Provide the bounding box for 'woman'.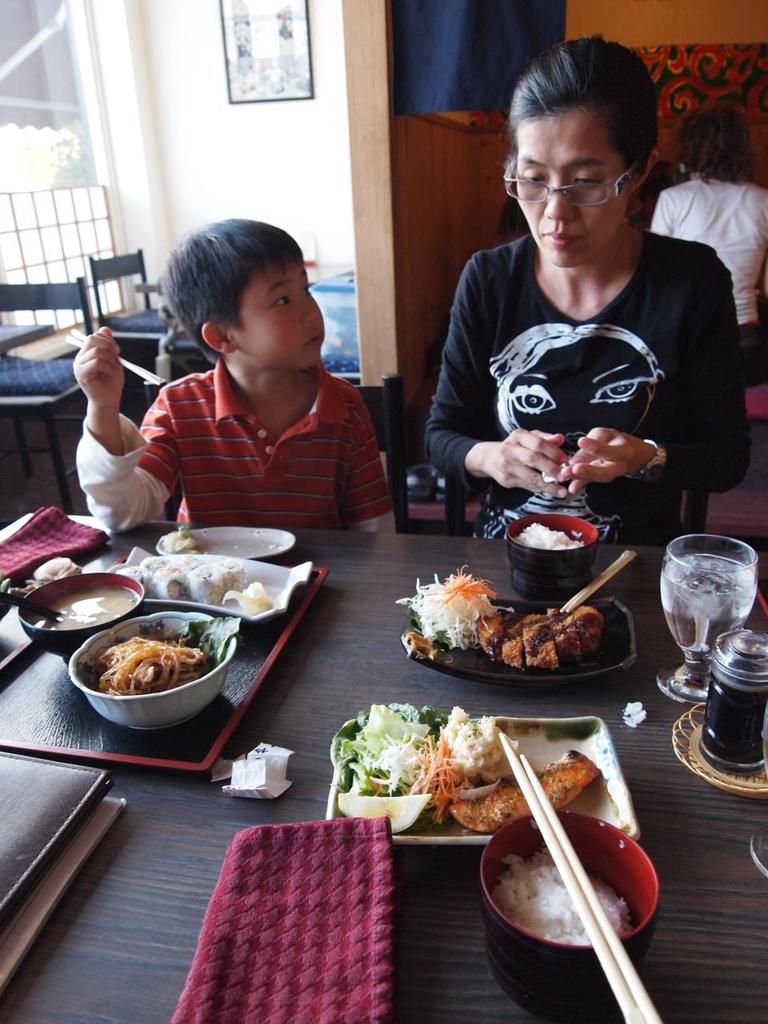
pyautogui.locateOnScreen(419, 46, 742, 569).
